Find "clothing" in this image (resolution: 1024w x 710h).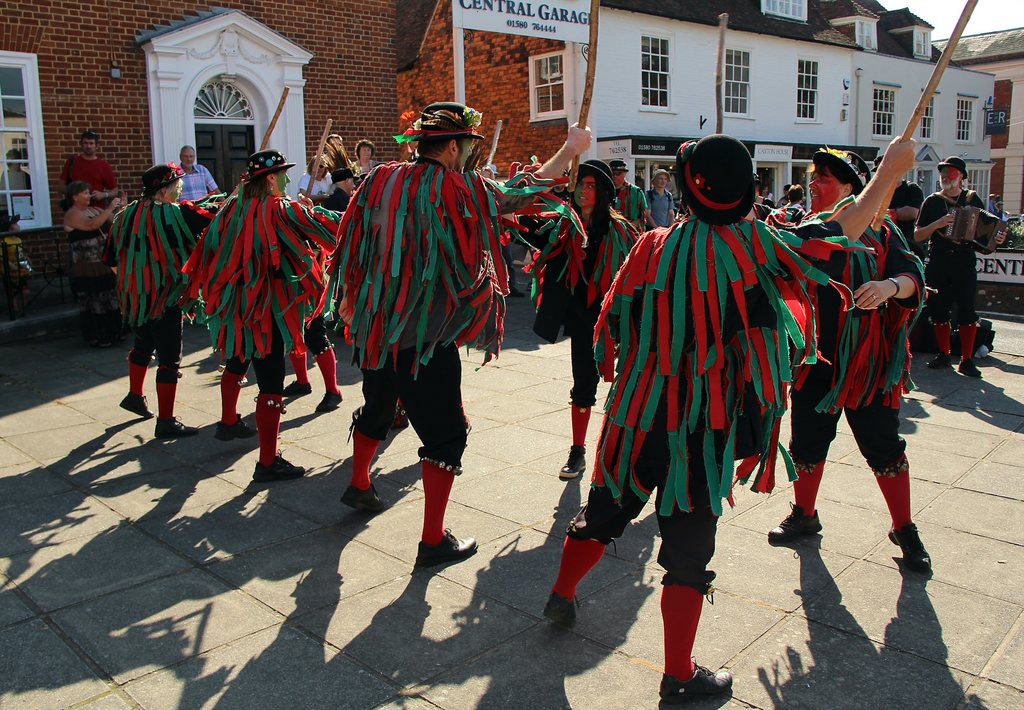
<box>785,197,929,464</box>.
